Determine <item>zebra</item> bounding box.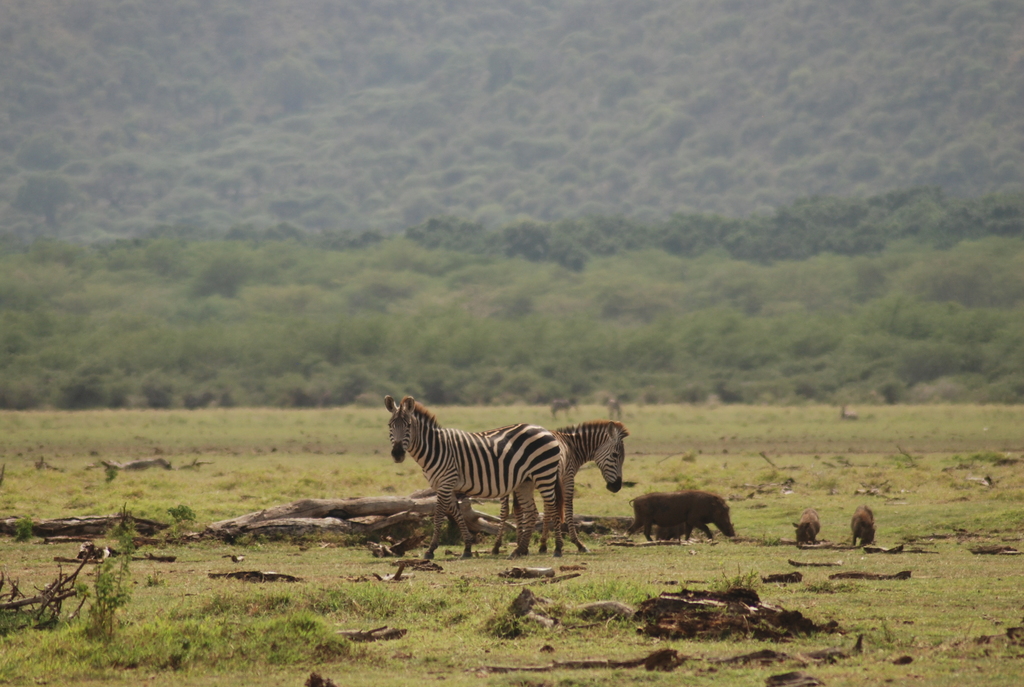
Determined: x1=489 y1=423 x2=631 y2=555.
